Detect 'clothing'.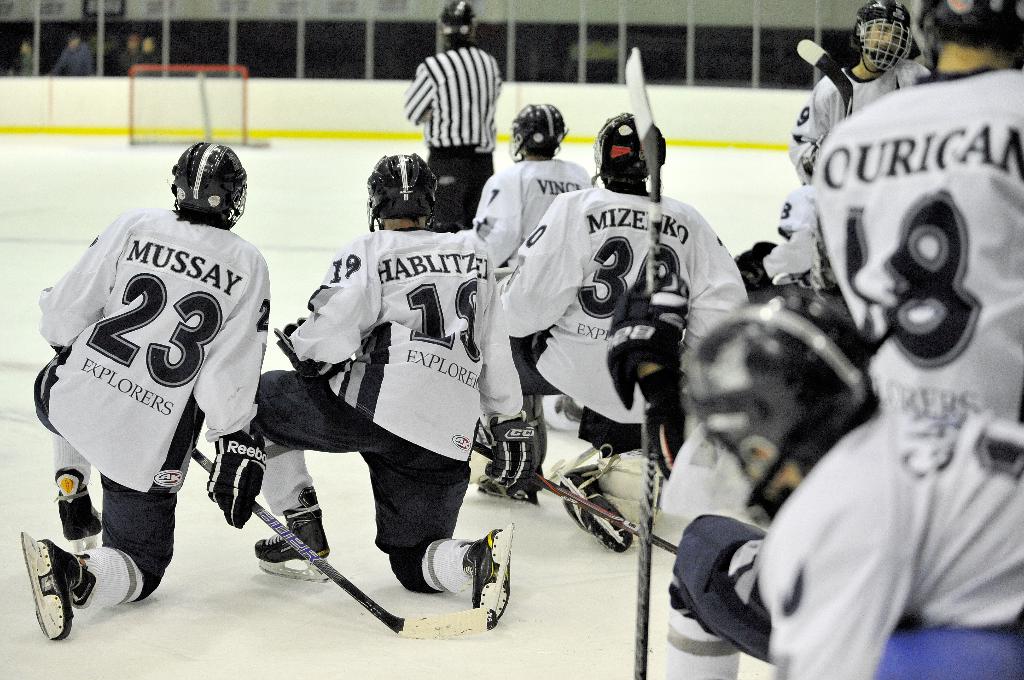
Detected at [404,38,504,229].
